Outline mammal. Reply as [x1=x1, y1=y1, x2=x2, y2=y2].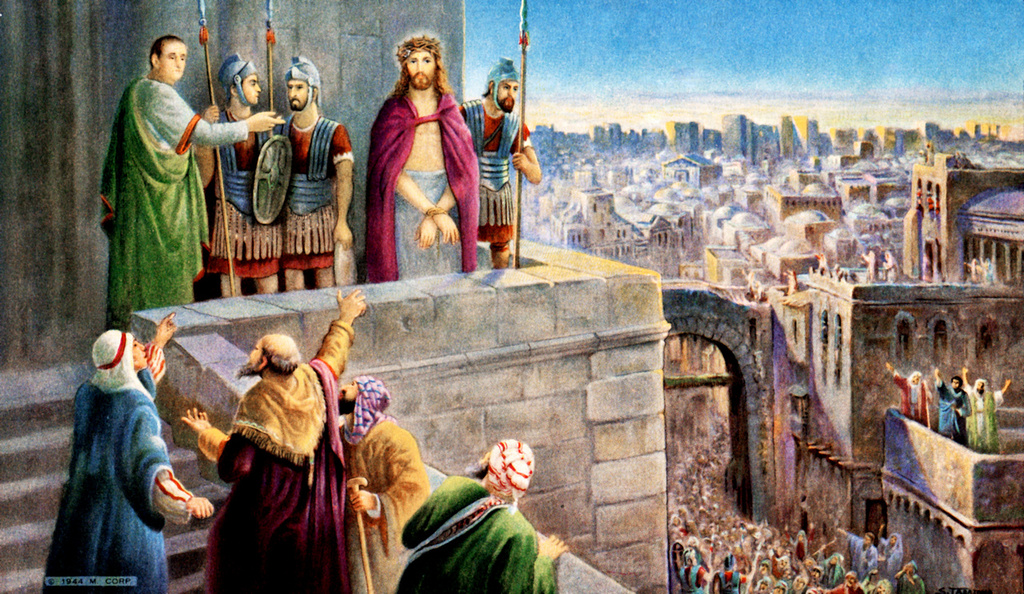
[x1=961, y1=258, x2=983, y2=283].
